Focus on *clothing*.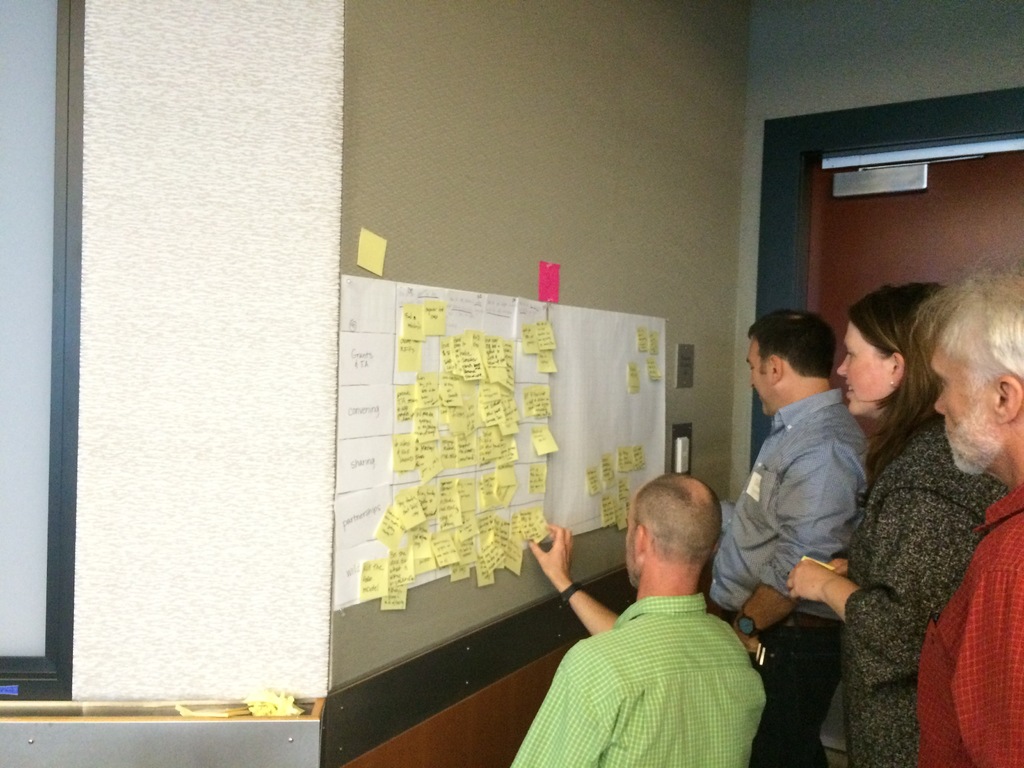
Focused at bbox=[832, 421, 1003, 767].
